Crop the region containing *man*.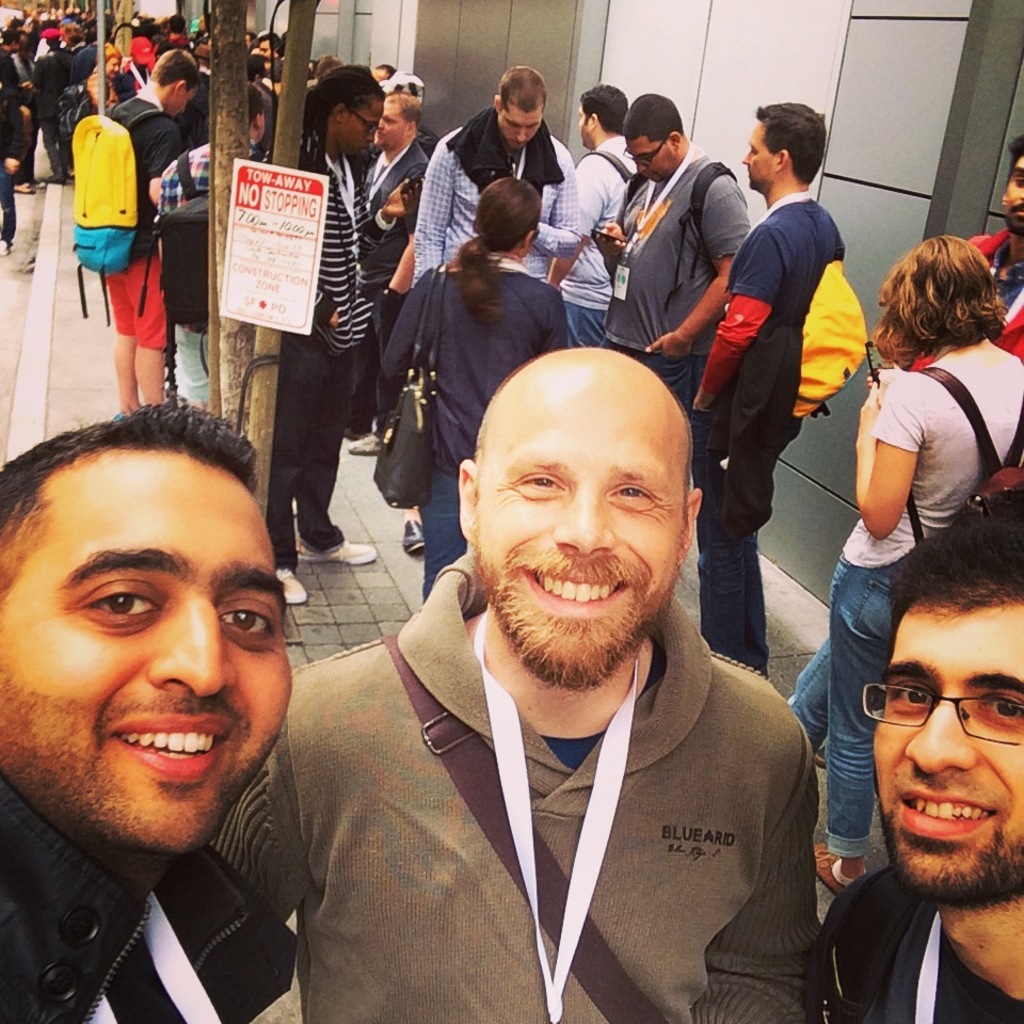
Crop region: (left=351, top=95, right=441, bottom=428).
